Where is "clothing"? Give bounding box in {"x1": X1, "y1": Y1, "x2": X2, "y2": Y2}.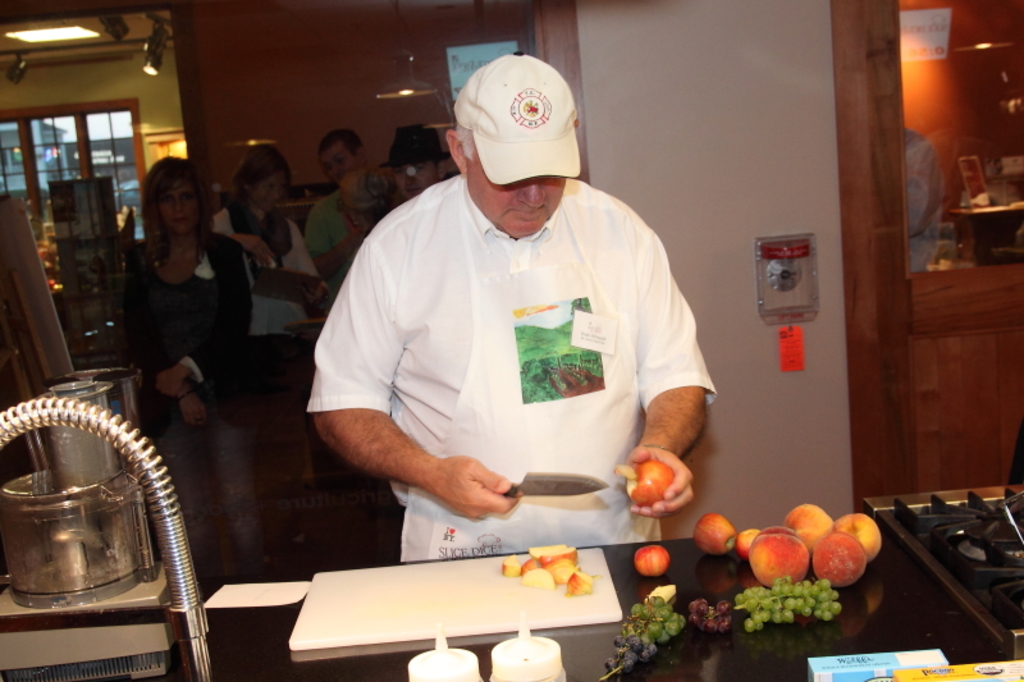
{"x1": 129, "y1": 235, "x2": 262, "y2": 545}.
